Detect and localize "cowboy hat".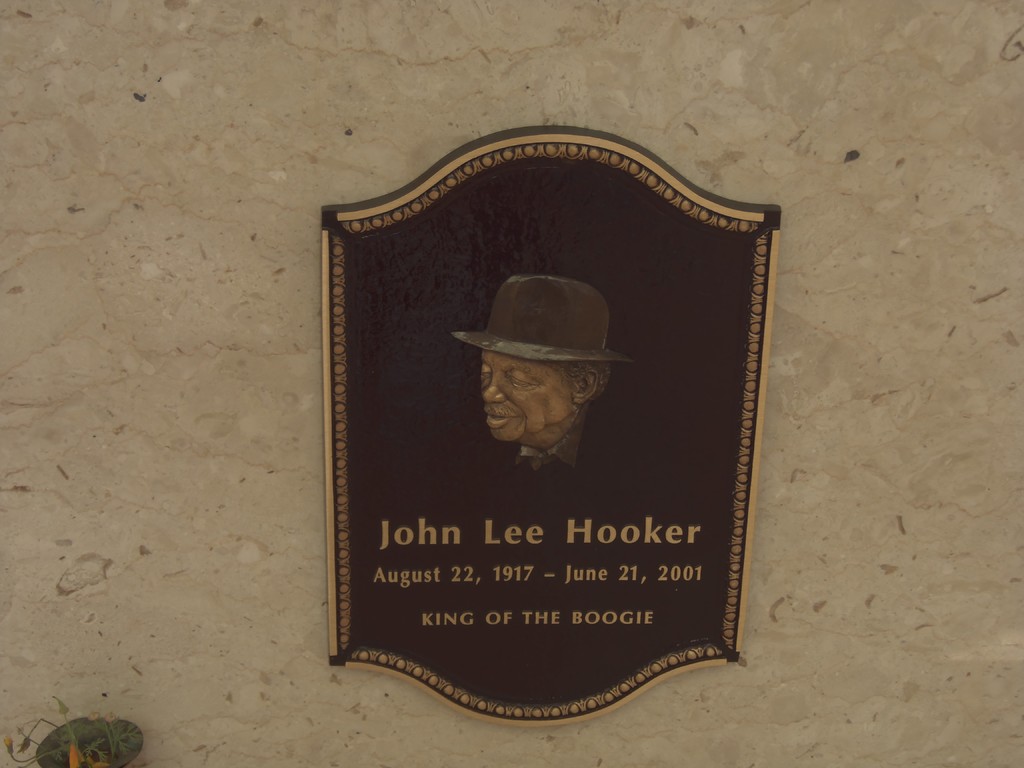
Localized at left=451, top=269, right=637, bottom=365.
